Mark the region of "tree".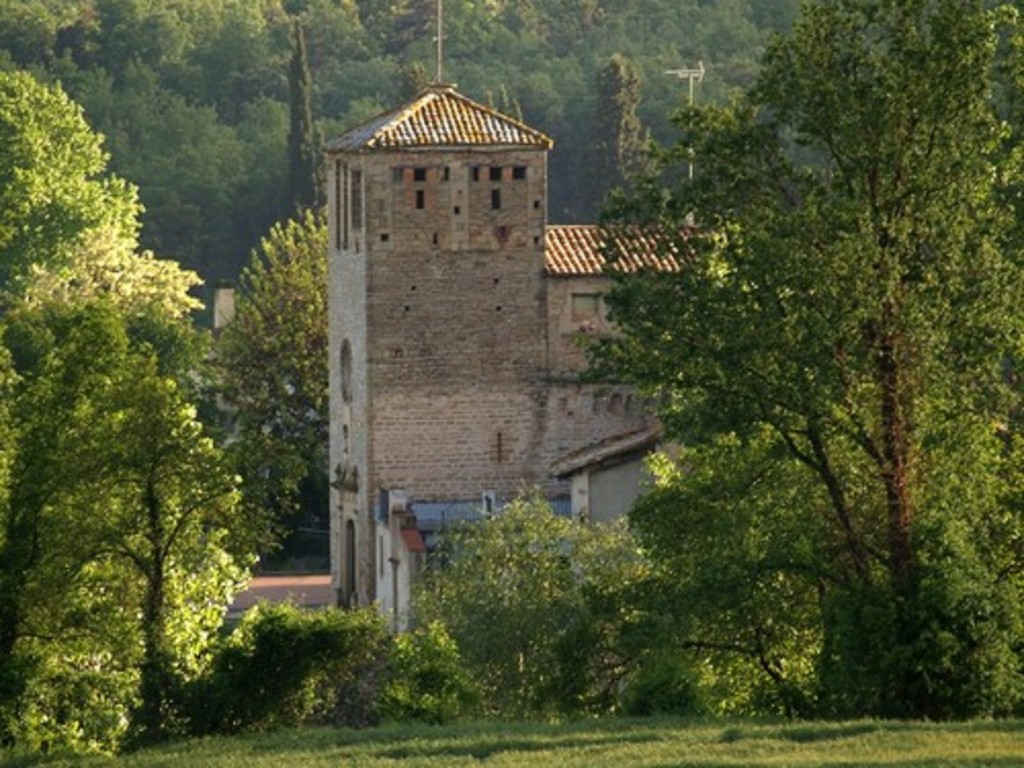
Region: 0:72:213:766.
